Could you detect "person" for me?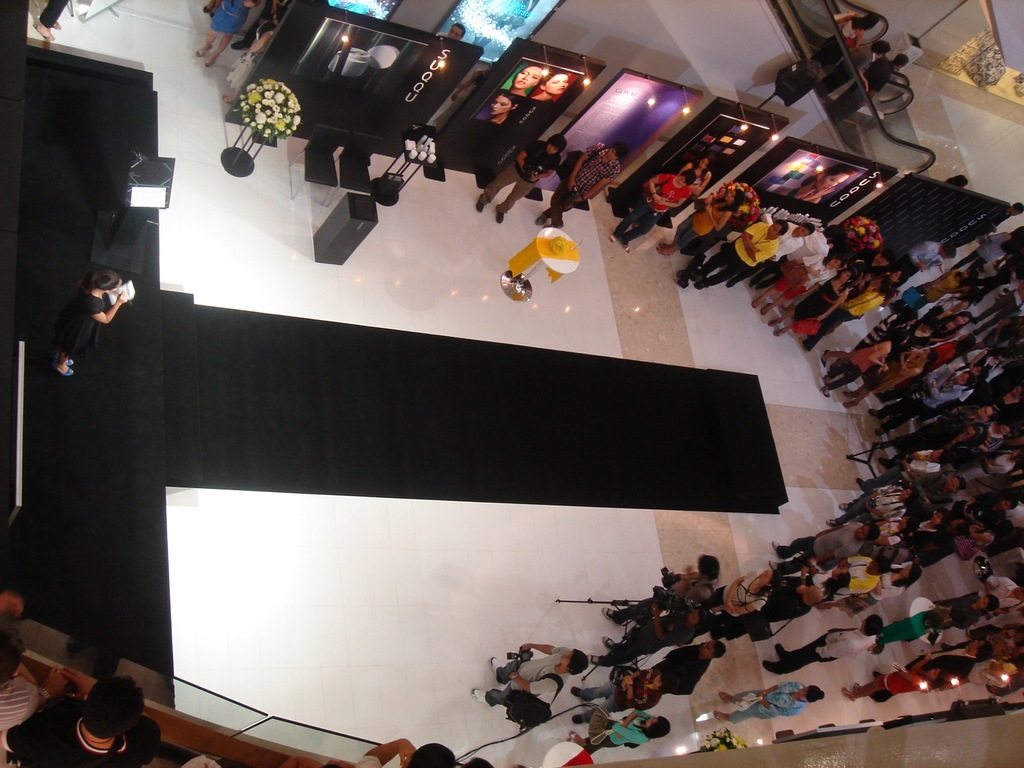
Detection result: <box>636,636,728,696</box>.
